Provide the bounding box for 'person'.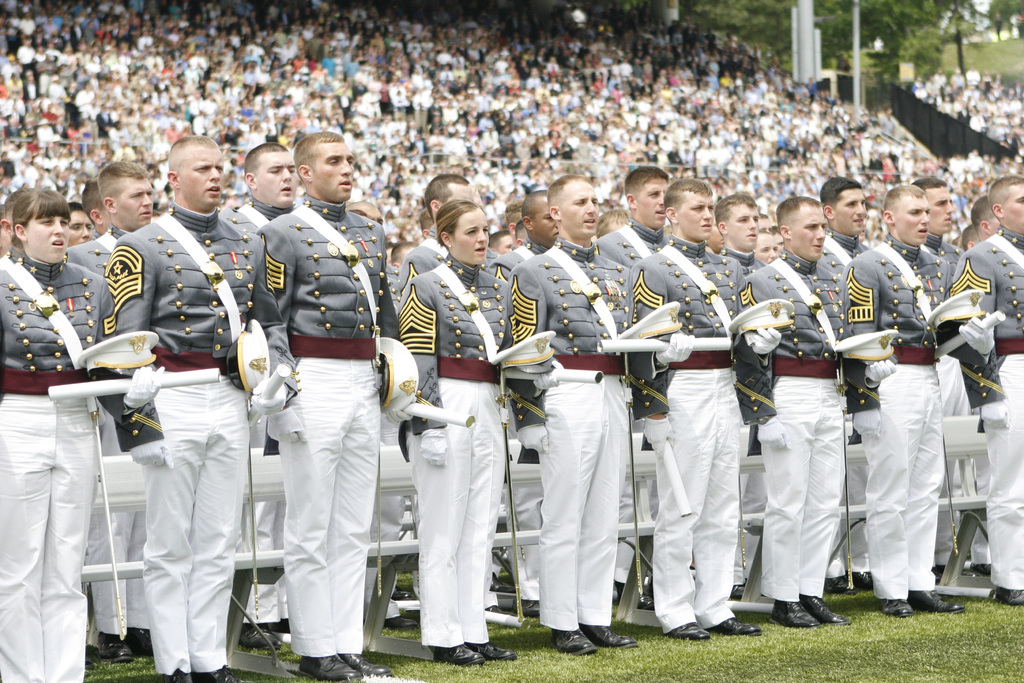
box=[248, 128, 394, 682].
